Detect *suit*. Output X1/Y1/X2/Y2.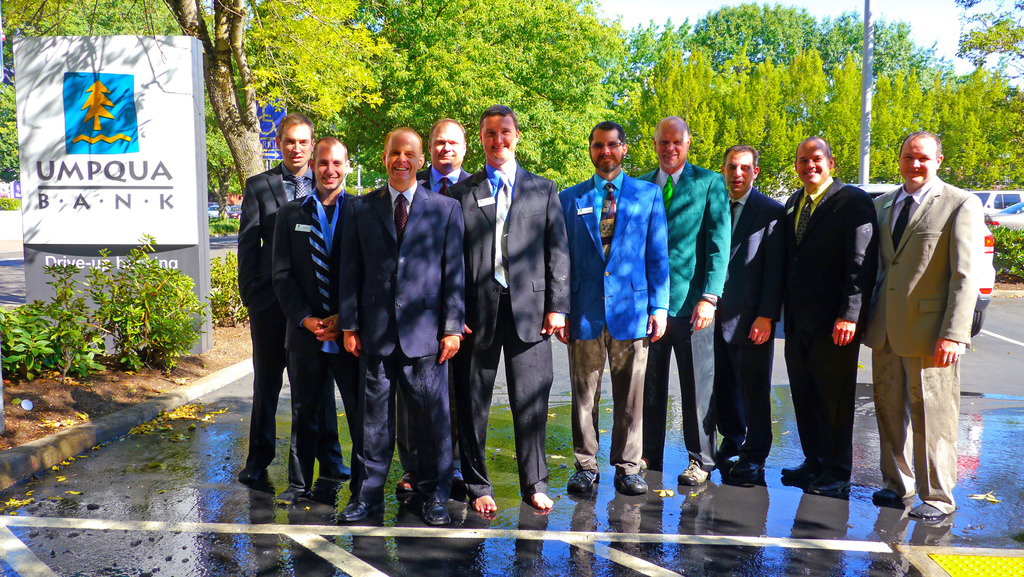
268/191/348/493.
